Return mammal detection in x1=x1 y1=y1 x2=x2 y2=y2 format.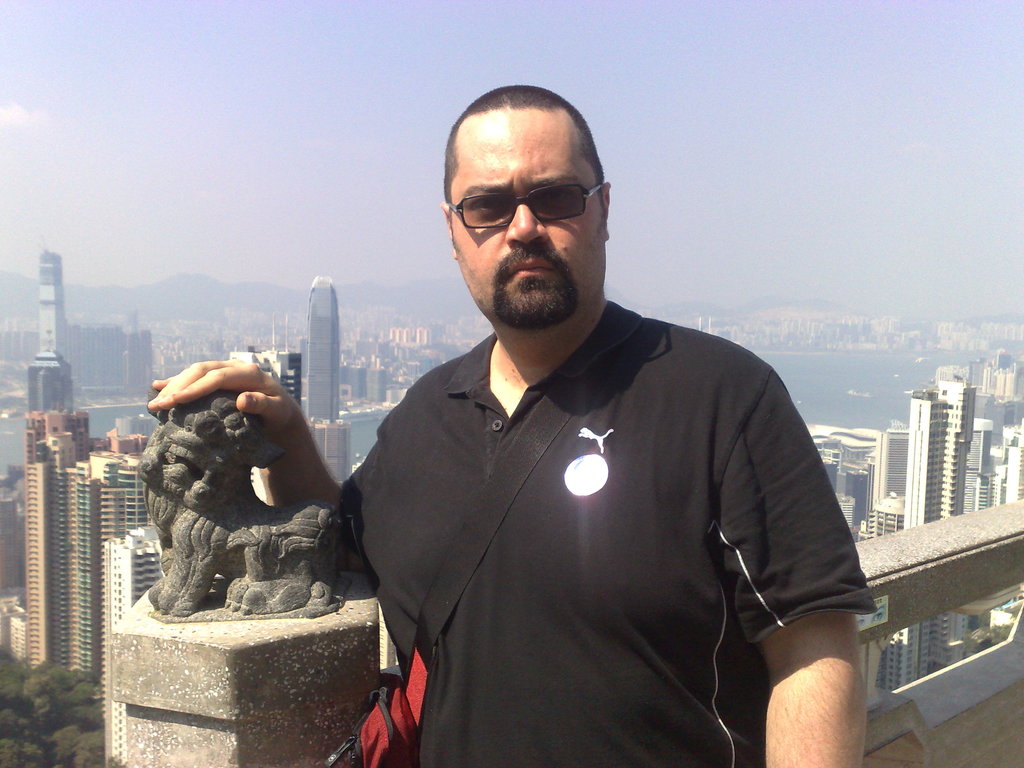
x1=149 y1=86 x2=879 y2=767.
